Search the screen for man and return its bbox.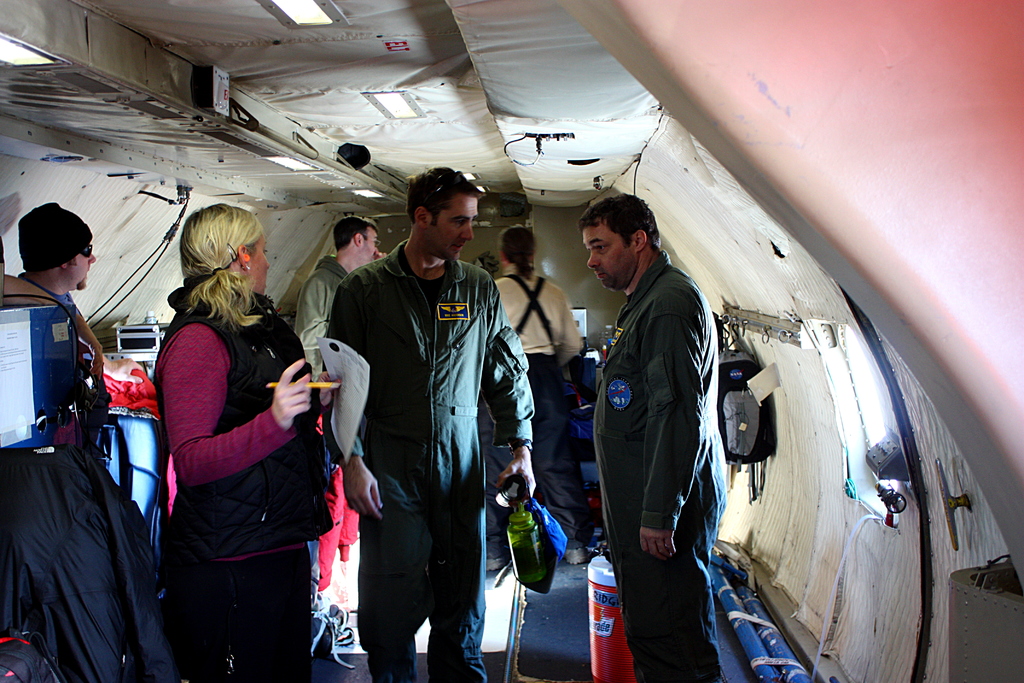
Found: [left=579, top=193, right=728, bottom=682].
